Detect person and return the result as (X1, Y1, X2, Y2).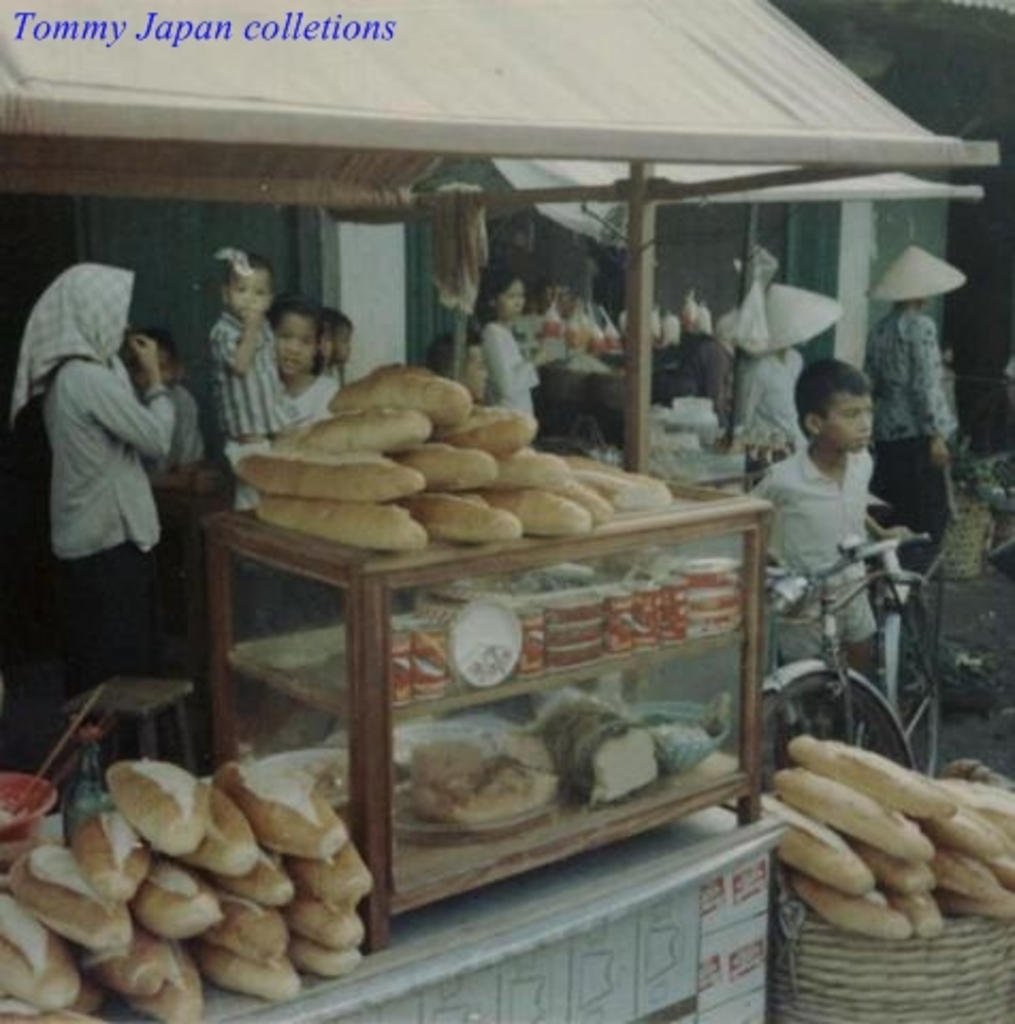
(23, 243, 203, 700).
